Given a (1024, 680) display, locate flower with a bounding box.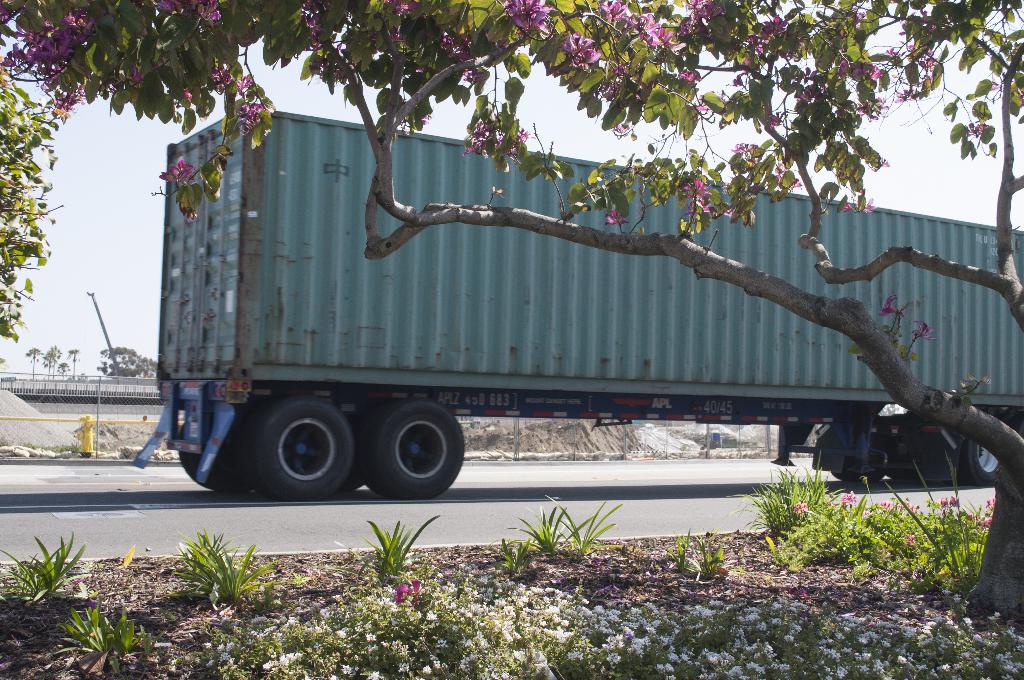
Located: (left=676, top=67, right=705, bottom=84).
